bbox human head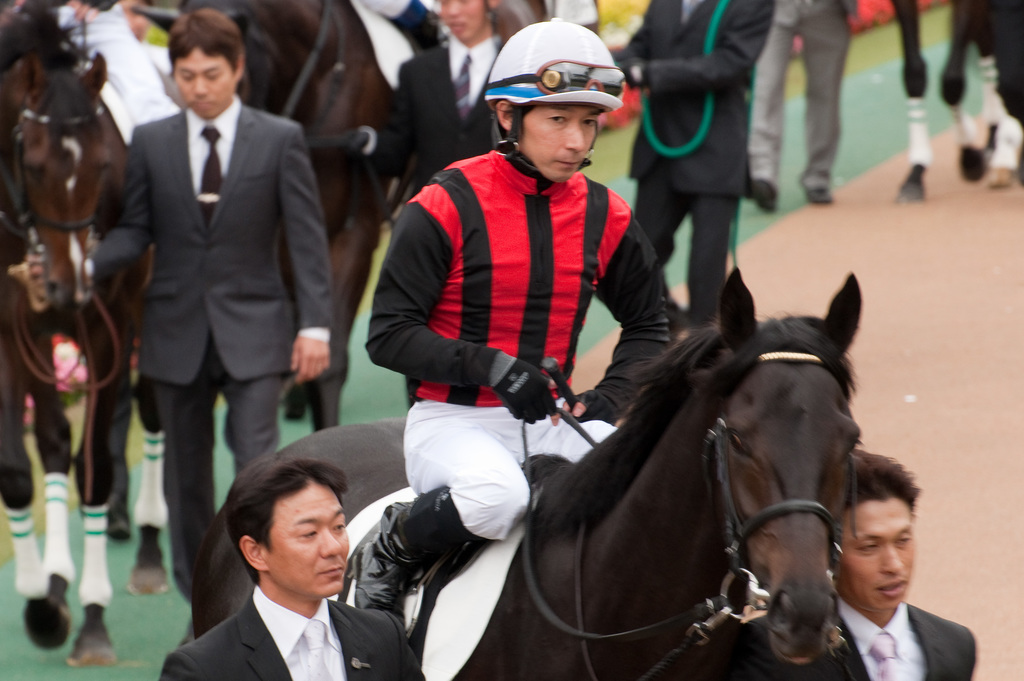
<box>240,445,340,614</box>
